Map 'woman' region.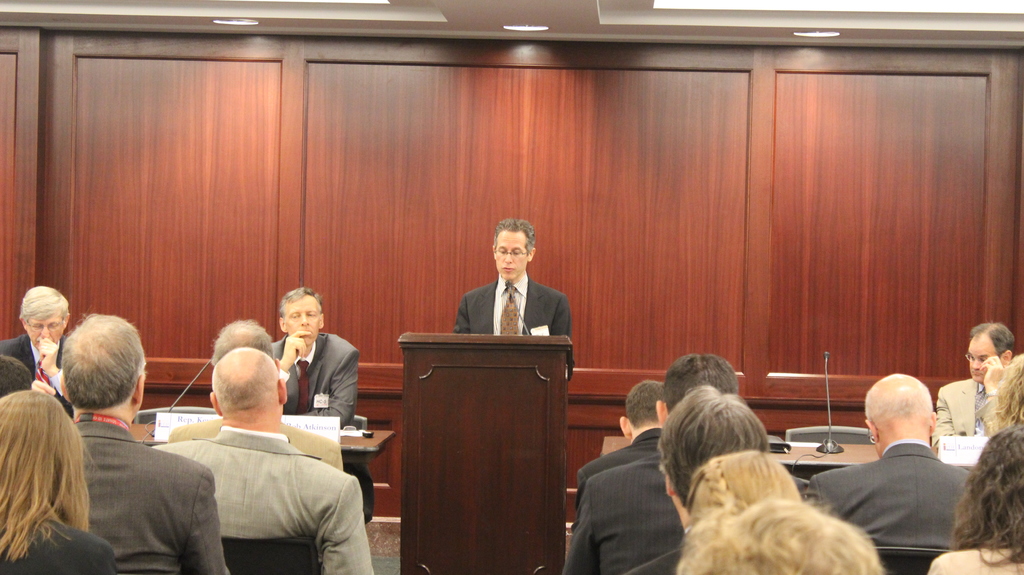
Mapped to BBox(0, 354, 104, 564).
